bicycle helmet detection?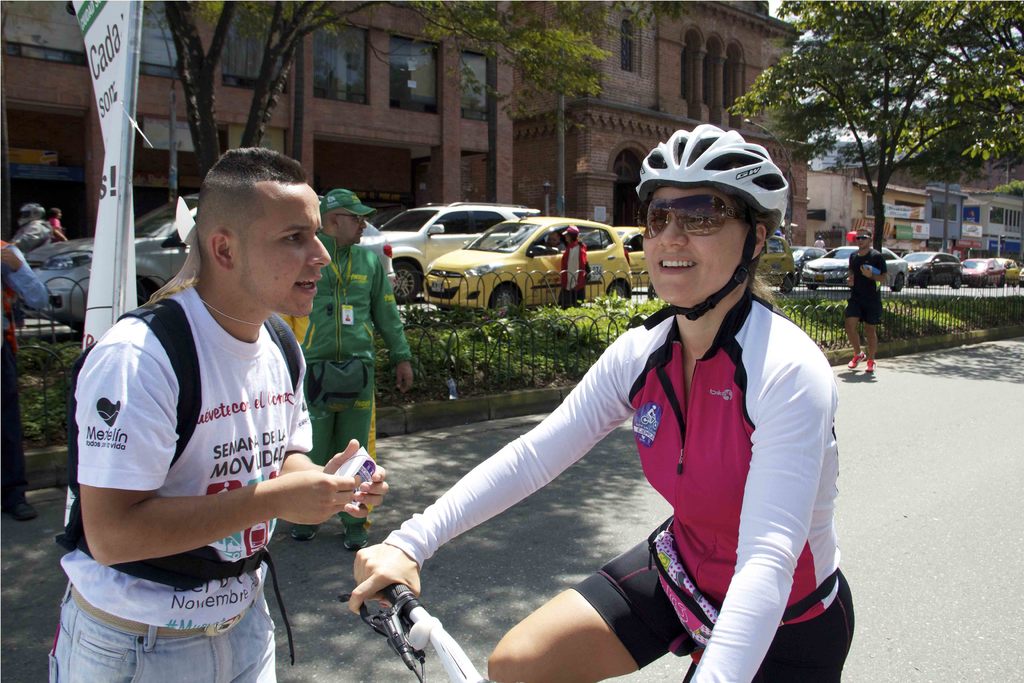
locate(638, 122, 789, 335)
